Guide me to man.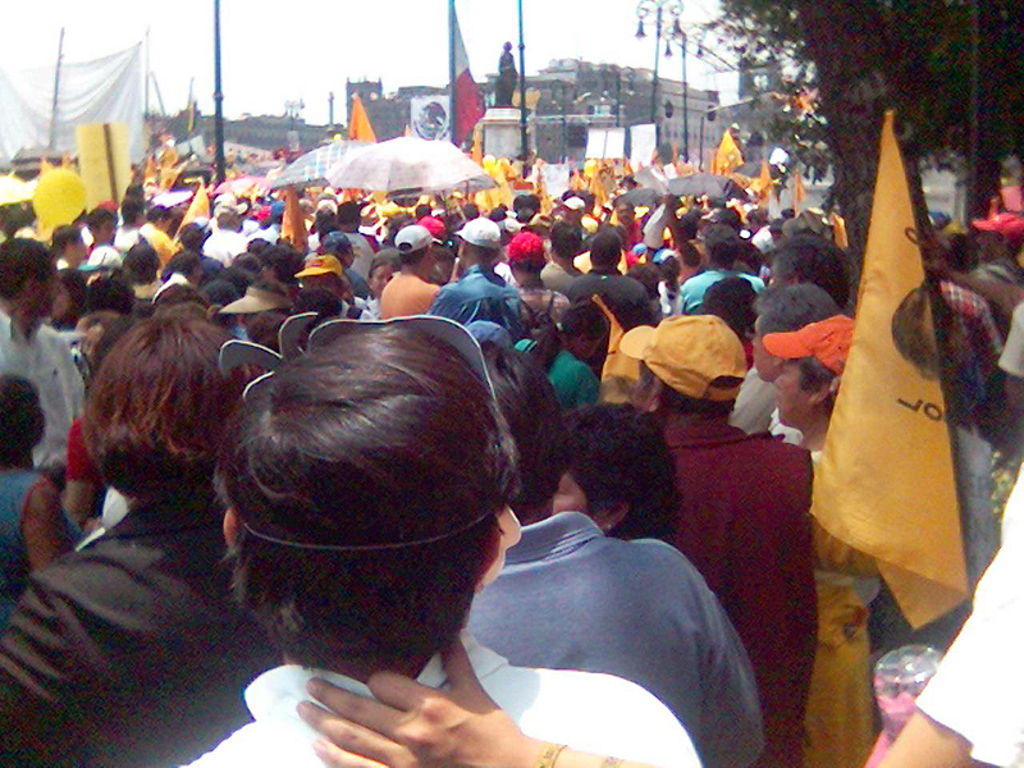
Guidance: region(201, 201, 244, 259).
